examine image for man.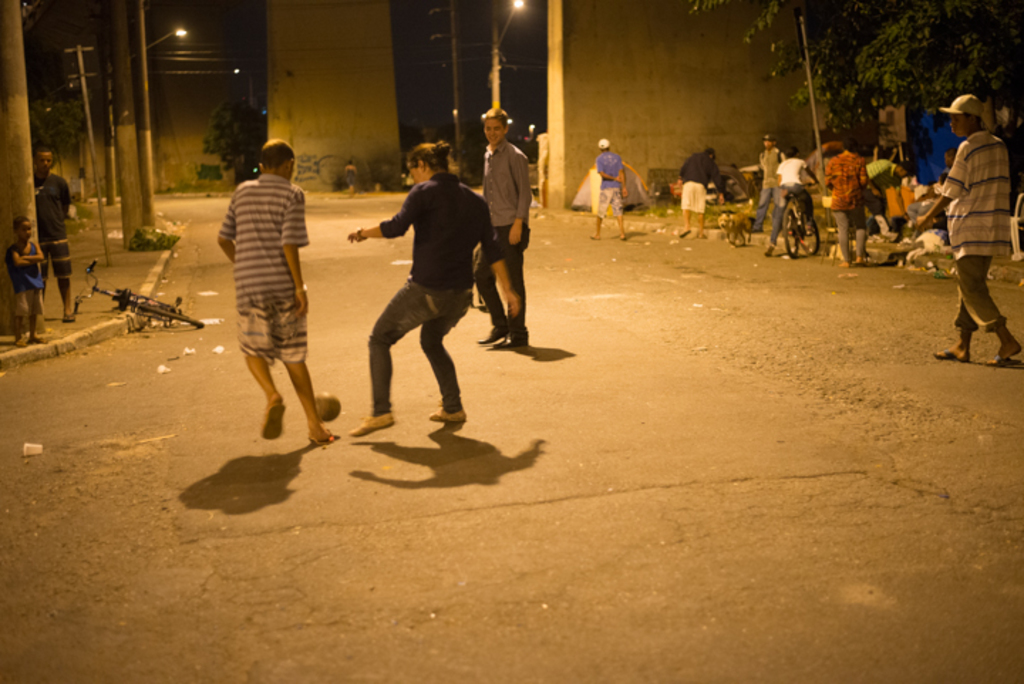
Examination result: <region>474, 111, 536, 346</region>.
